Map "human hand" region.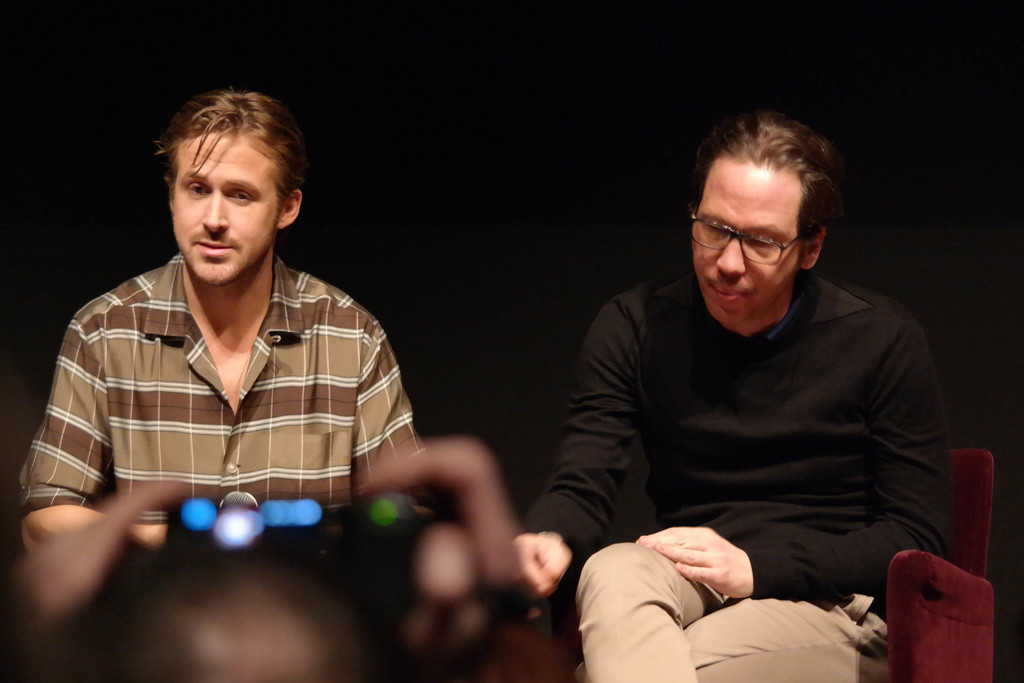
Mapped to (353, 429, 525, 682).
